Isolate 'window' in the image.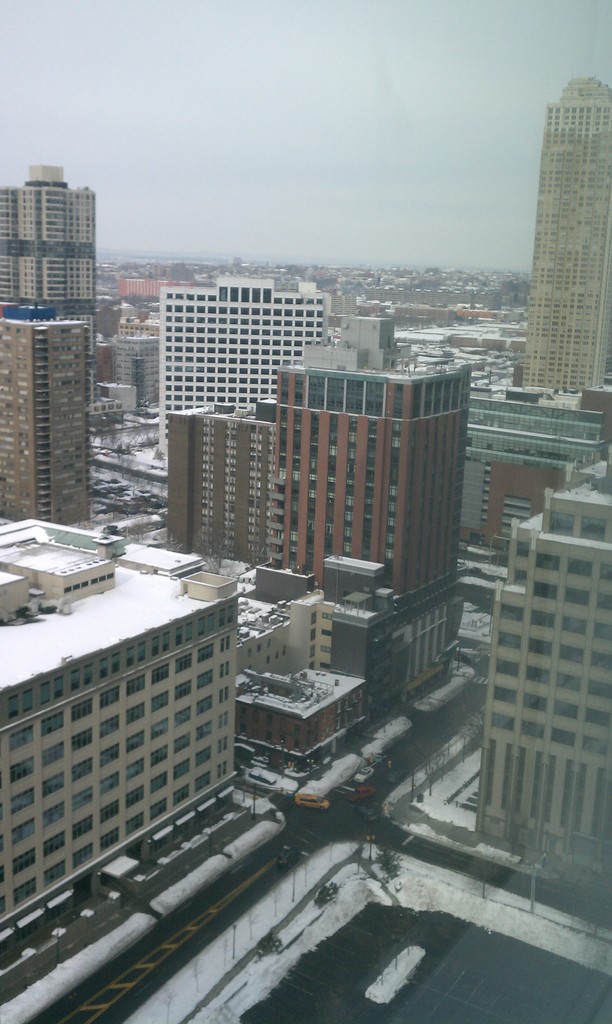
Isolated region: <bbox>71, 816, 93, 840</bbox>.
